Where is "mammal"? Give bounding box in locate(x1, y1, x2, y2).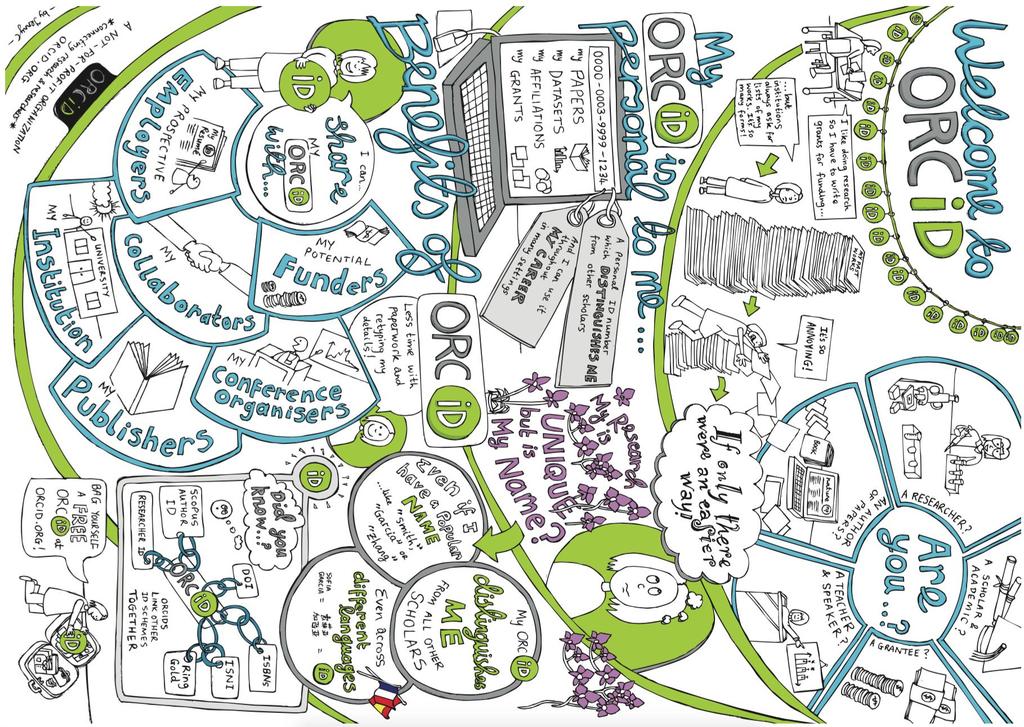
locate(943, 424, 1013, 462).
